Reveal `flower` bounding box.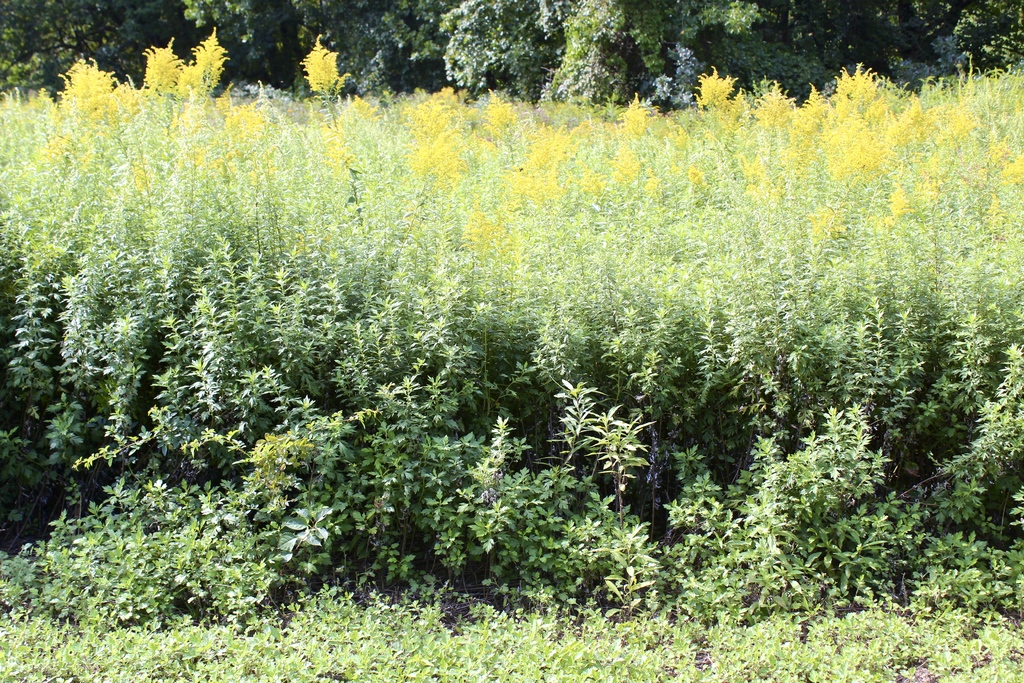
Revealed: {"x1": 298, "y1": 32, "x2": 349, "y2": 102}.
